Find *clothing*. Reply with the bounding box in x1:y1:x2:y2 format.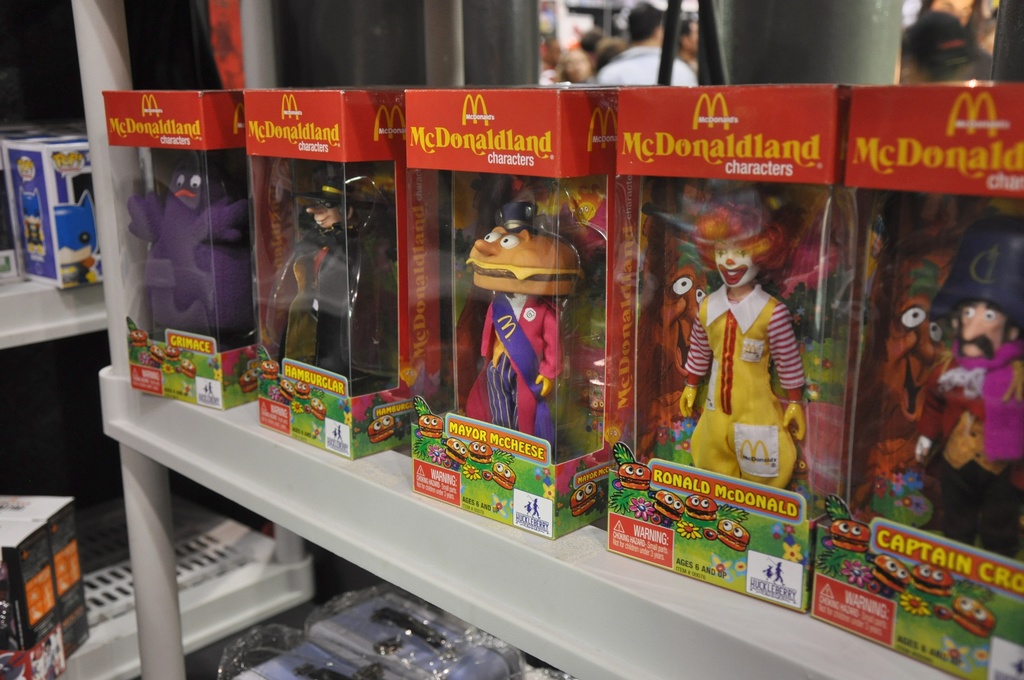
596:45:699:86.
